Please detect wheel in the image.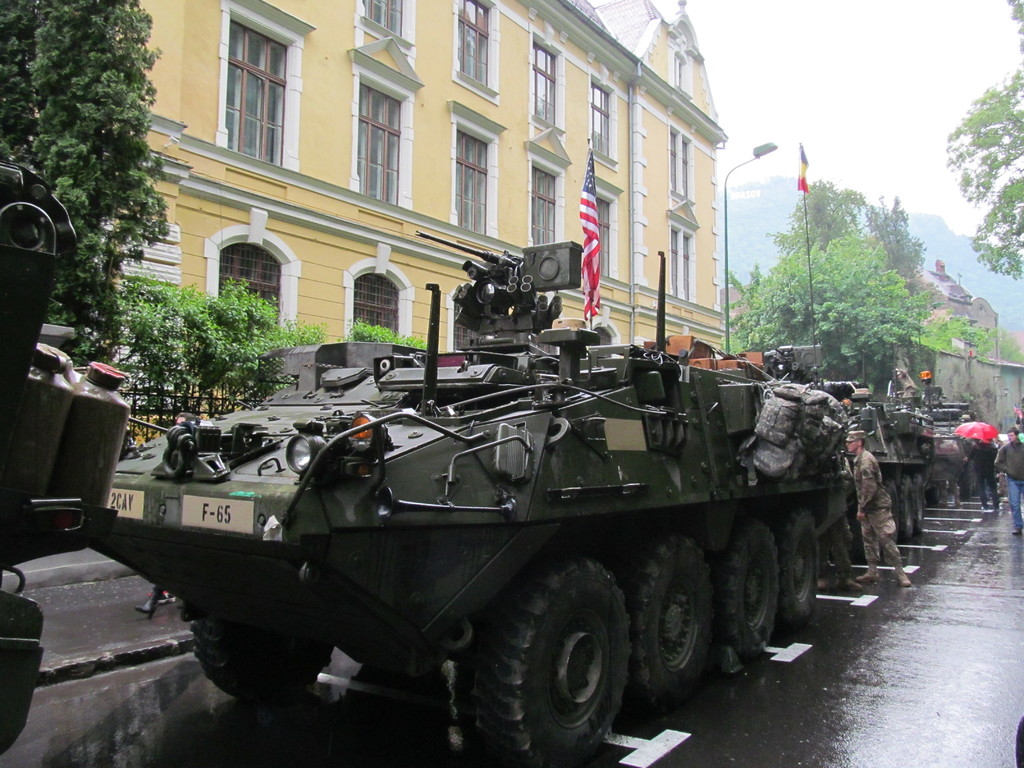
619/525/719/703.
